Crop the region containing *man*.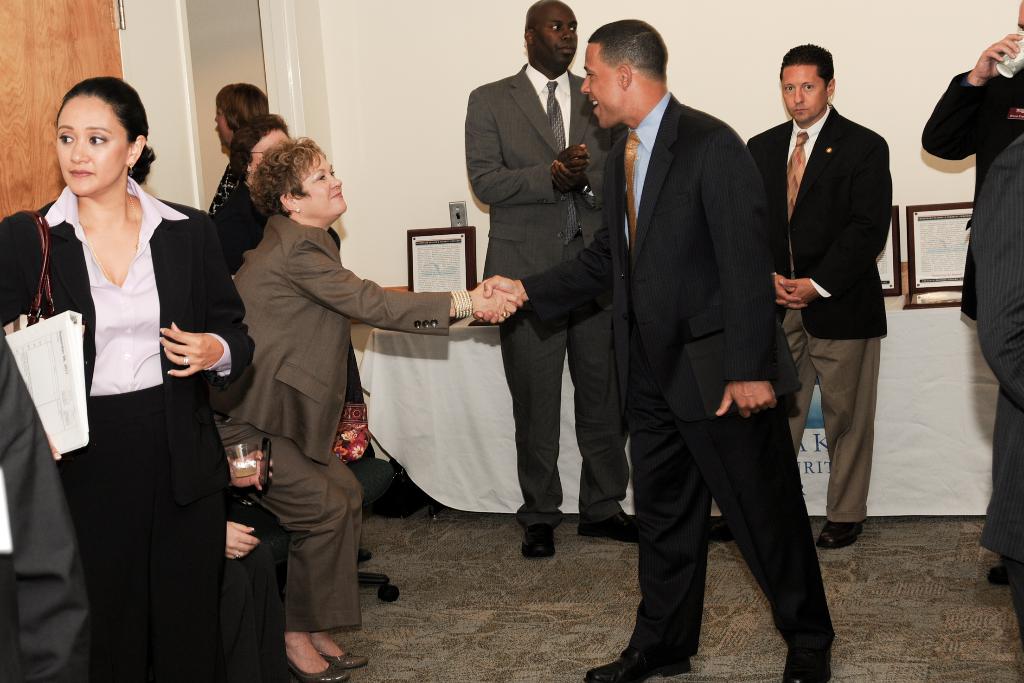
Crop region: (459, 0, 636, 557).
